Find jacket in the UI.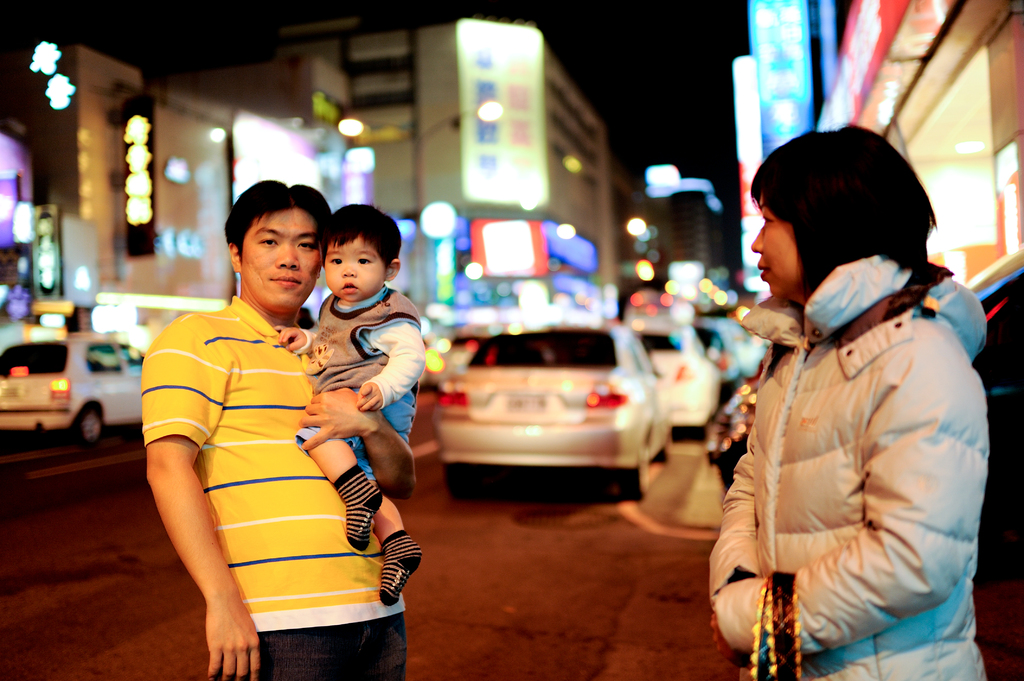
UI element at pyautogui.locateOnScreen(716, 175, 1003, 671).
